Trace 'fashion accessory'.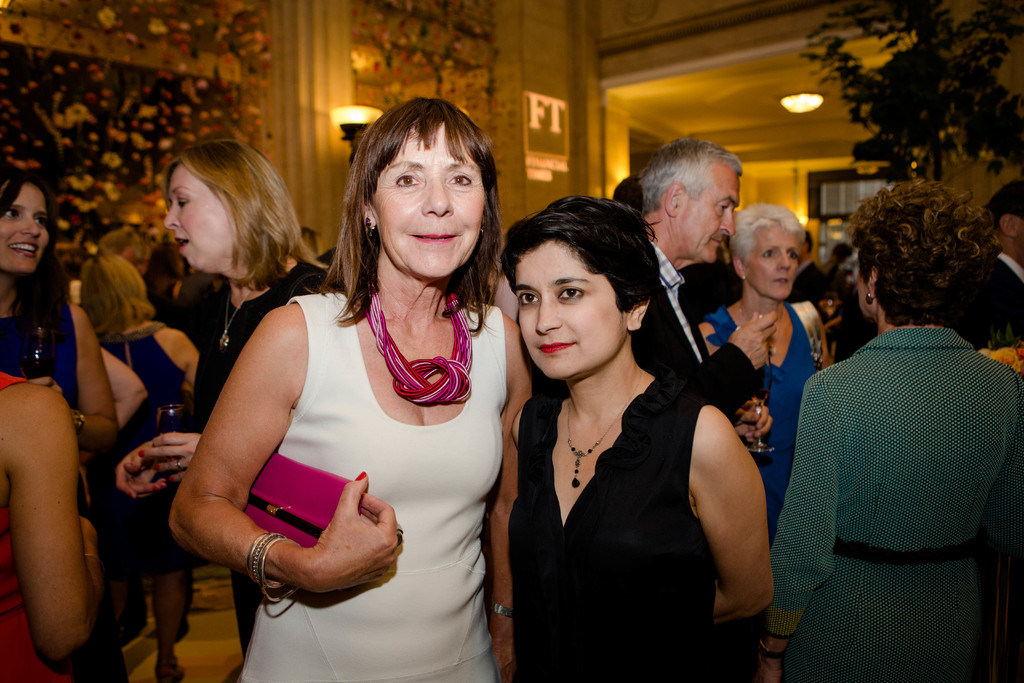
Traced to pyautogui.locateOnScreen(70, 407, 86, 436).
